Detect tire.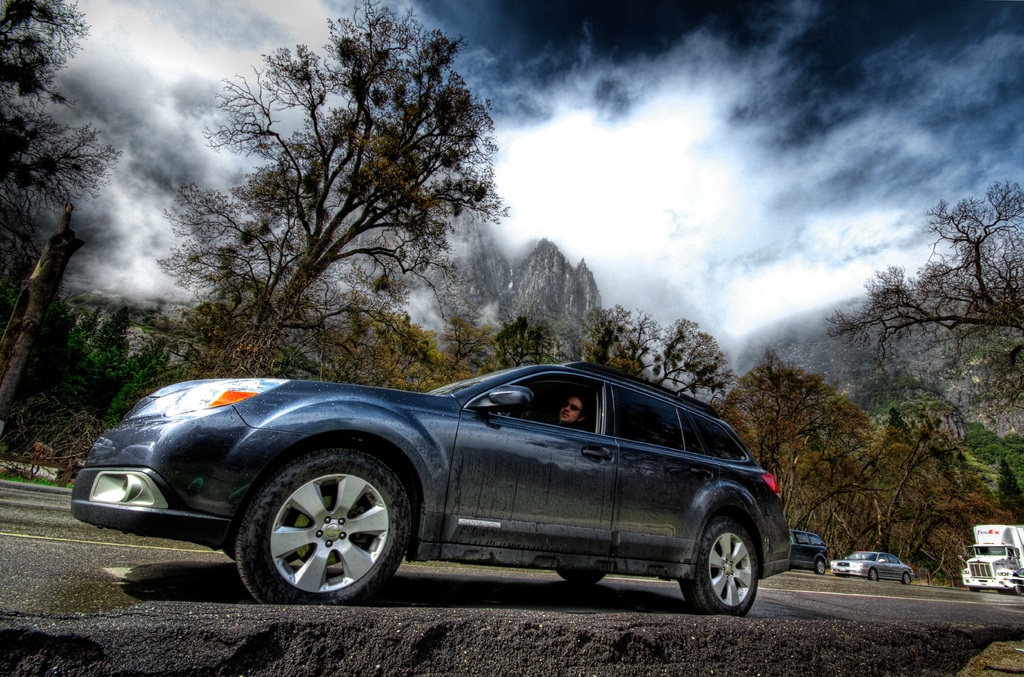
Detected at [234,449,405,611].
